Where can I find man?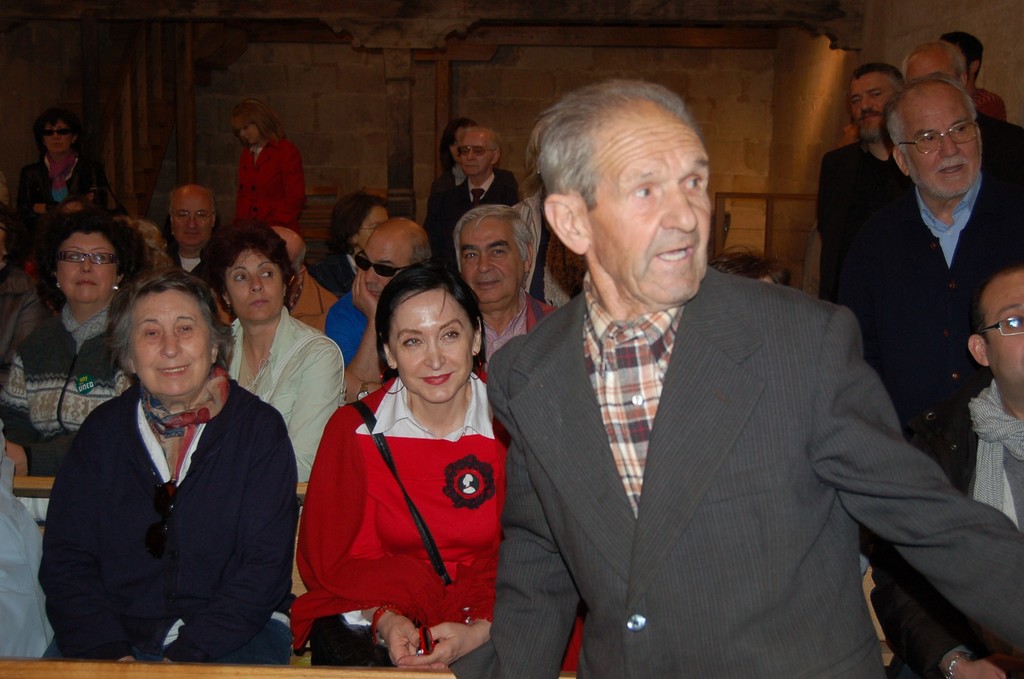
You can find it at (430, 127, 524, 275).
